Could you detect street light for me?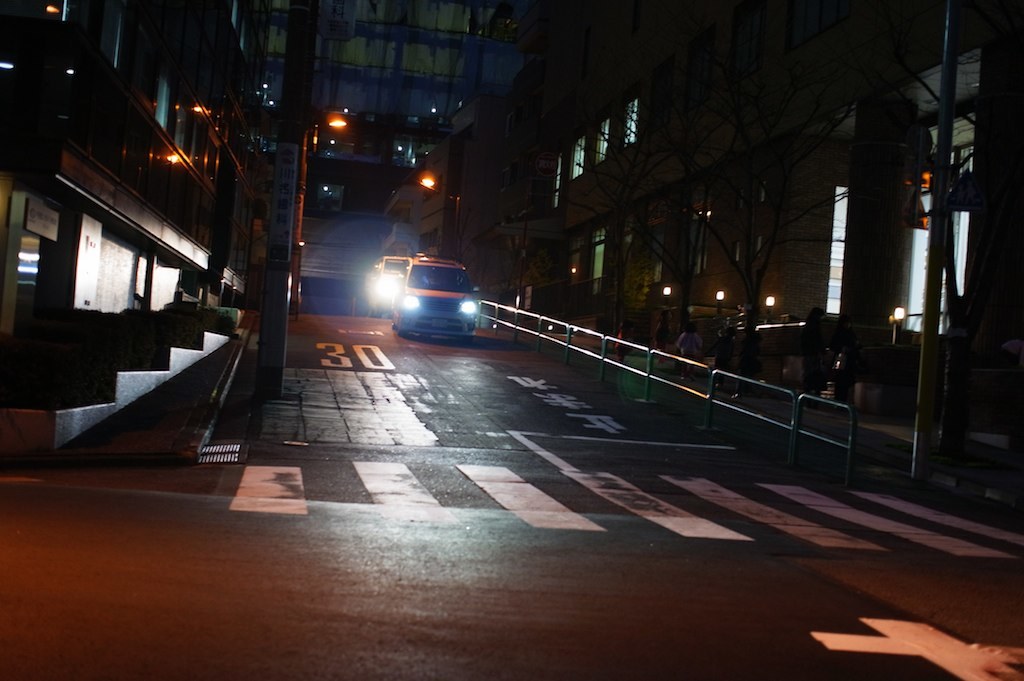
Detection result: (left=292, top=109, right=349, bottom=320).
